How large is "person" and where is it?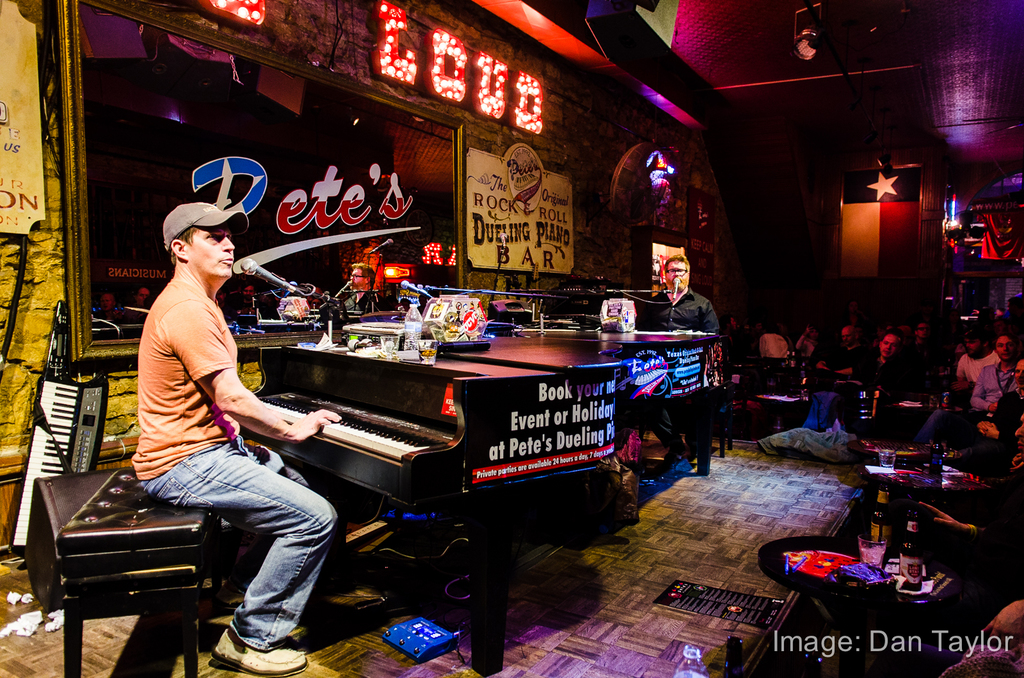
Bounding box: {"x1": 808, "y1": 316, "x2": 863, "y2": 422}.
